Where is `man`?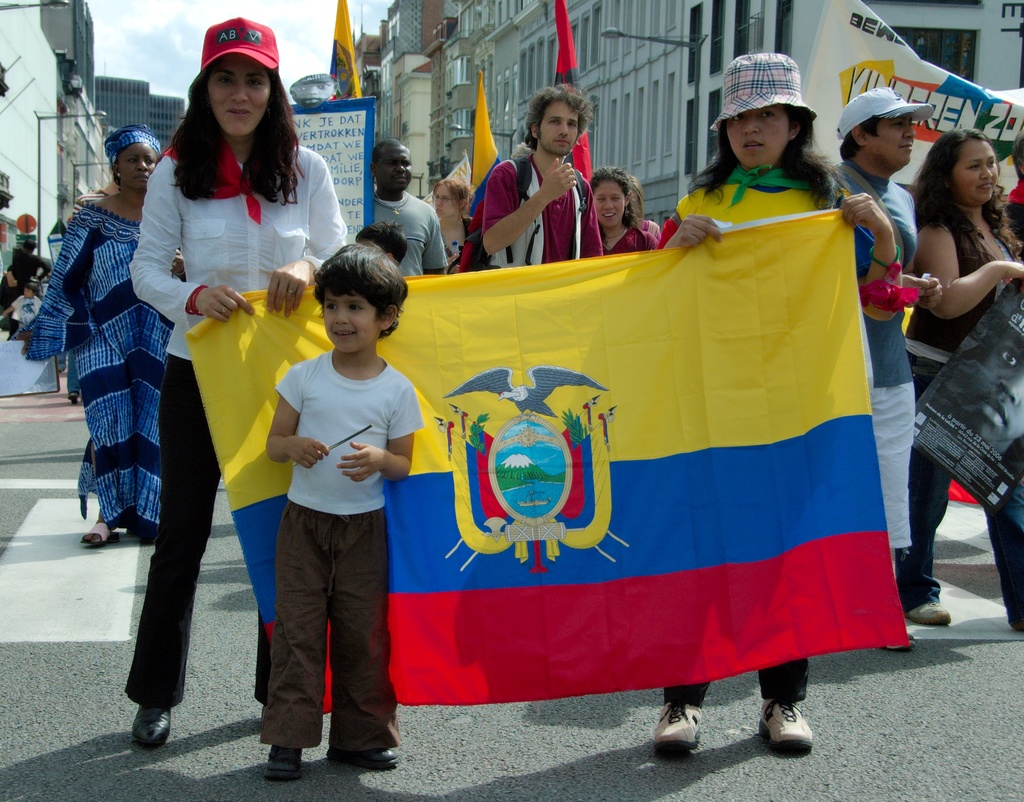
<box>373,132,448,273</box>.
